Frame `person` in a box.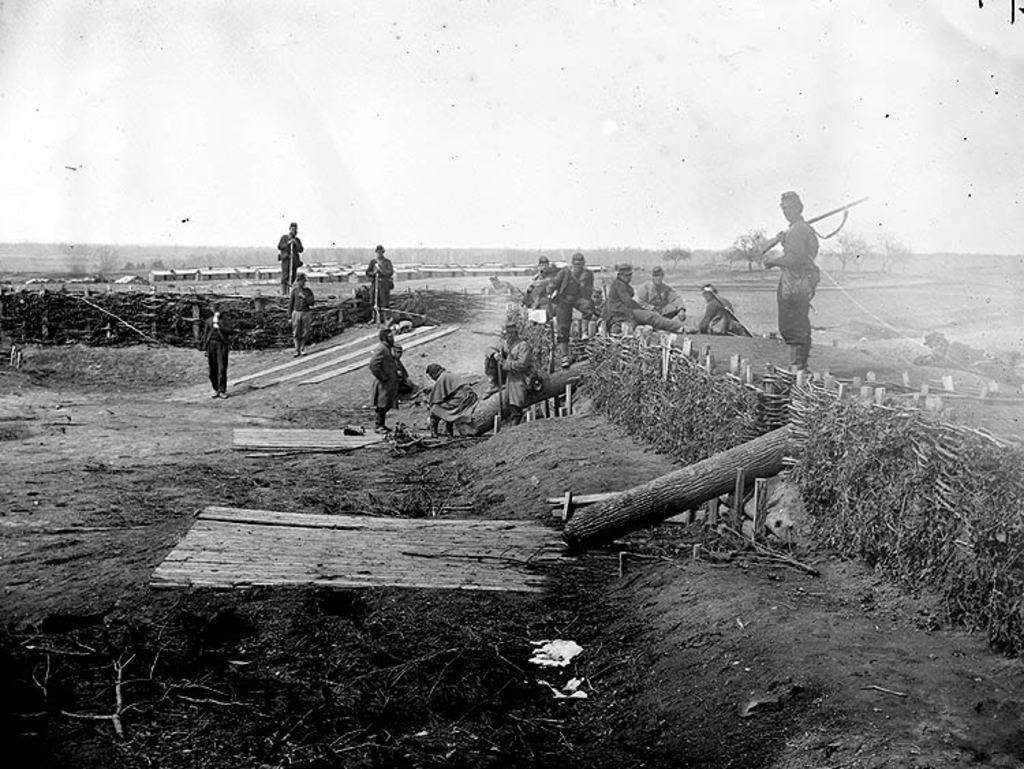
422/356/483/443.
